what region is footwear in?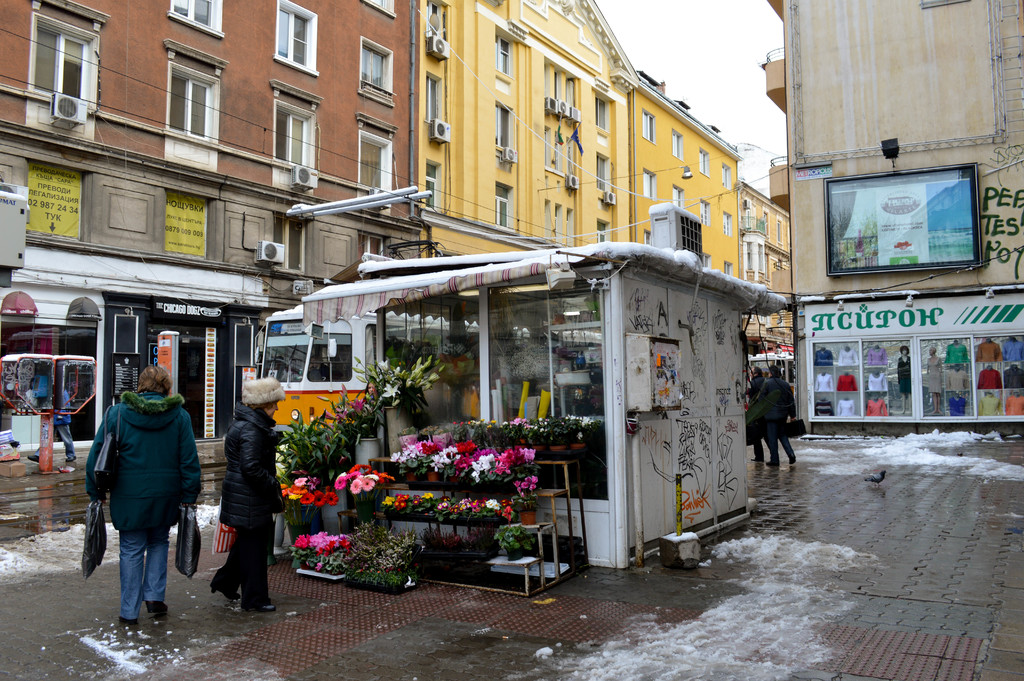
122 618 135 623.
